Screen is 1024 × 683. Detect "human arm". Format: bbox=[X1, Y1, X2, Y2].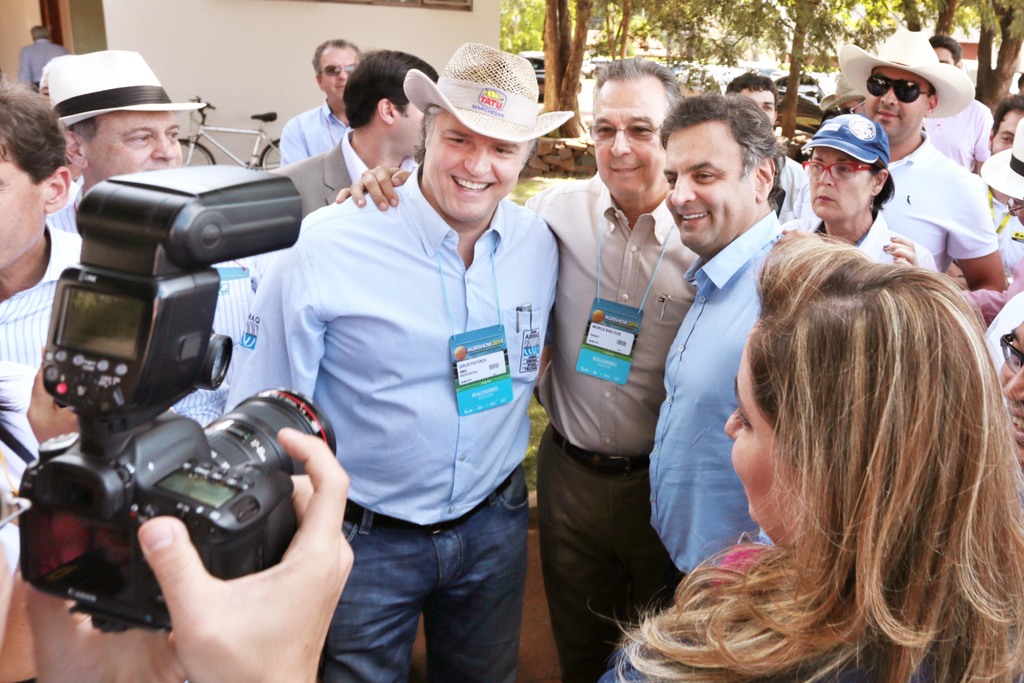
bbox=[20, 47, 36, 92].
